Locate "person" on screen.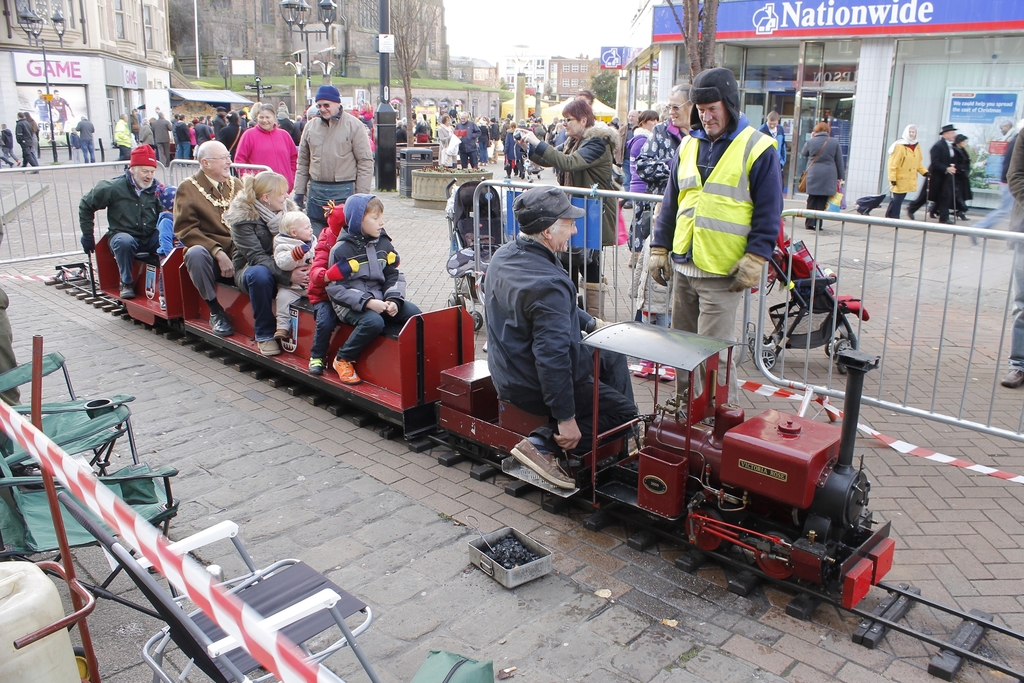
On screen at [293, 79, 377, 245].
